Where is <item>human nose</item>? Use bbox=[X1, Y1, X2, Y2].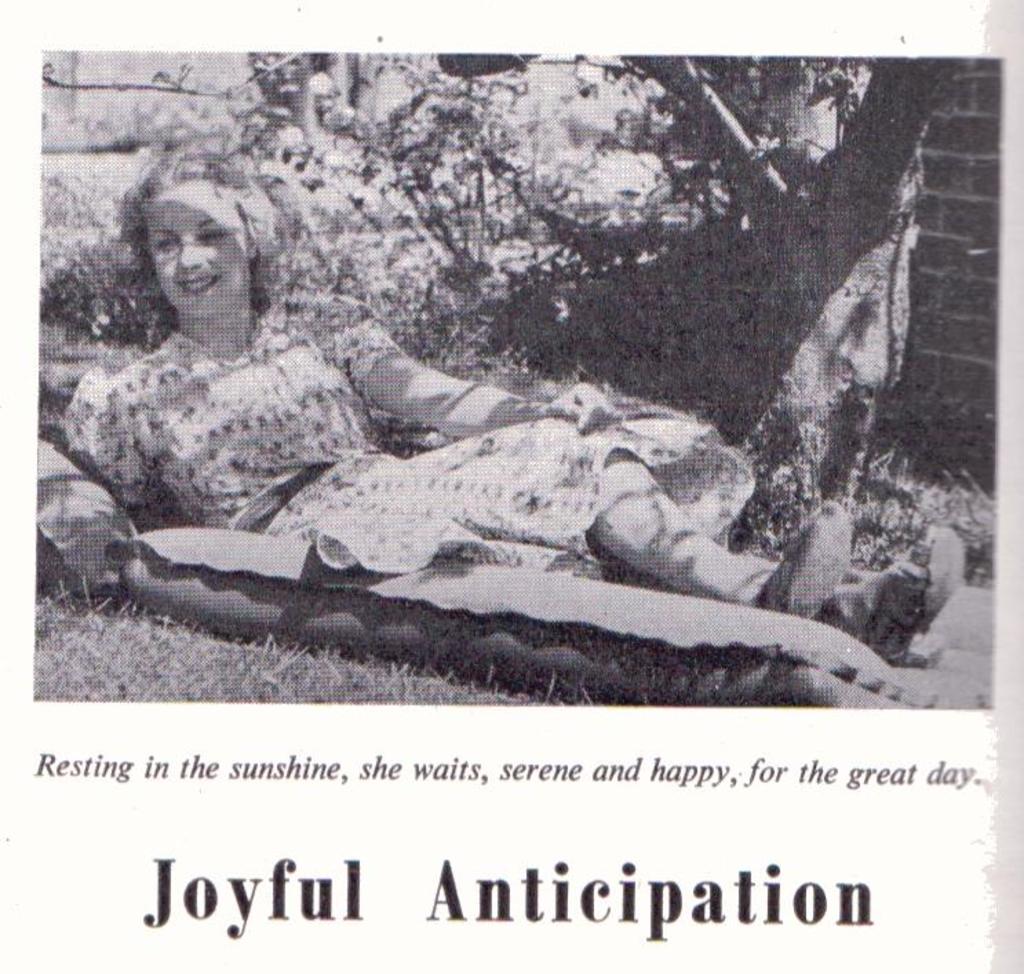
bbox=[179, 234, 209, 278].
